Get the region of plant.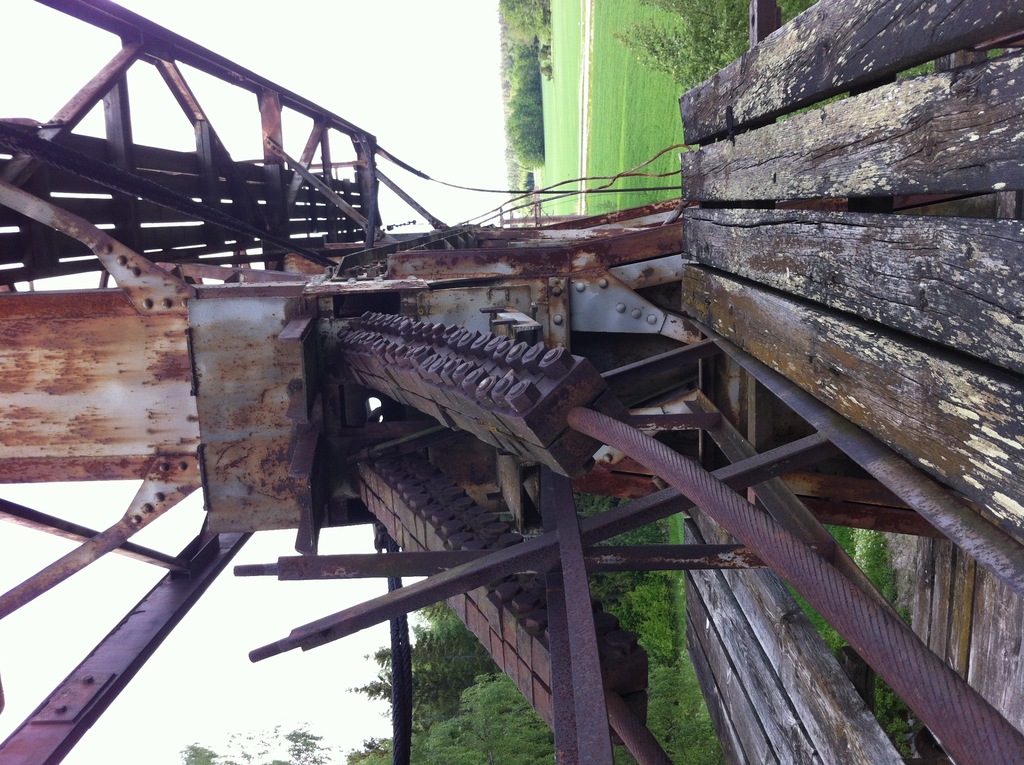
crop(532, 56, 553, 80).
